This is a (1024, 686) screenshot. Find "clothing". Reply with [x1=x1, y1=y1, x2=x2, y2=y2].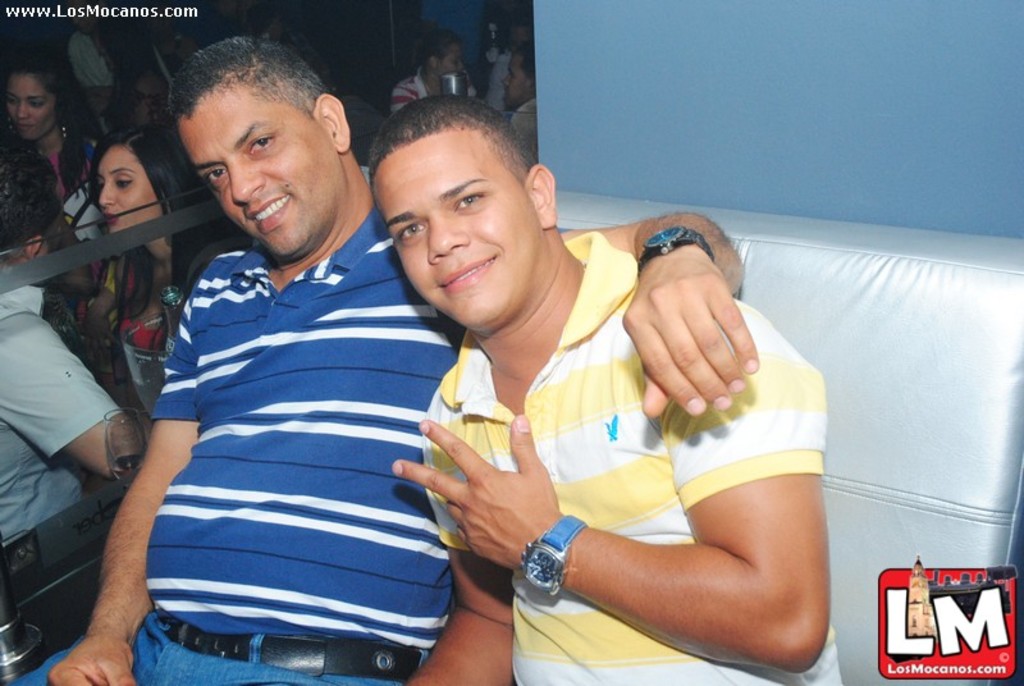
[x1=115, y1=224, x2=479, y2=685].
